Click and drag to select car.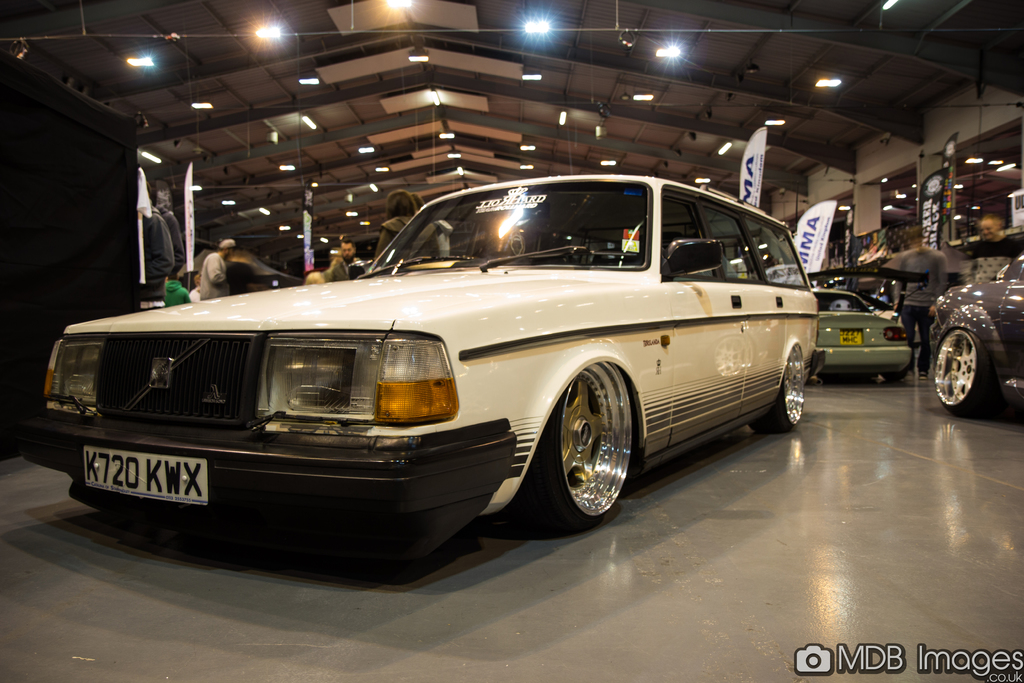
Selection: {"x1": 808, "y1": 284, "x2": 917, "y2": 379}.
